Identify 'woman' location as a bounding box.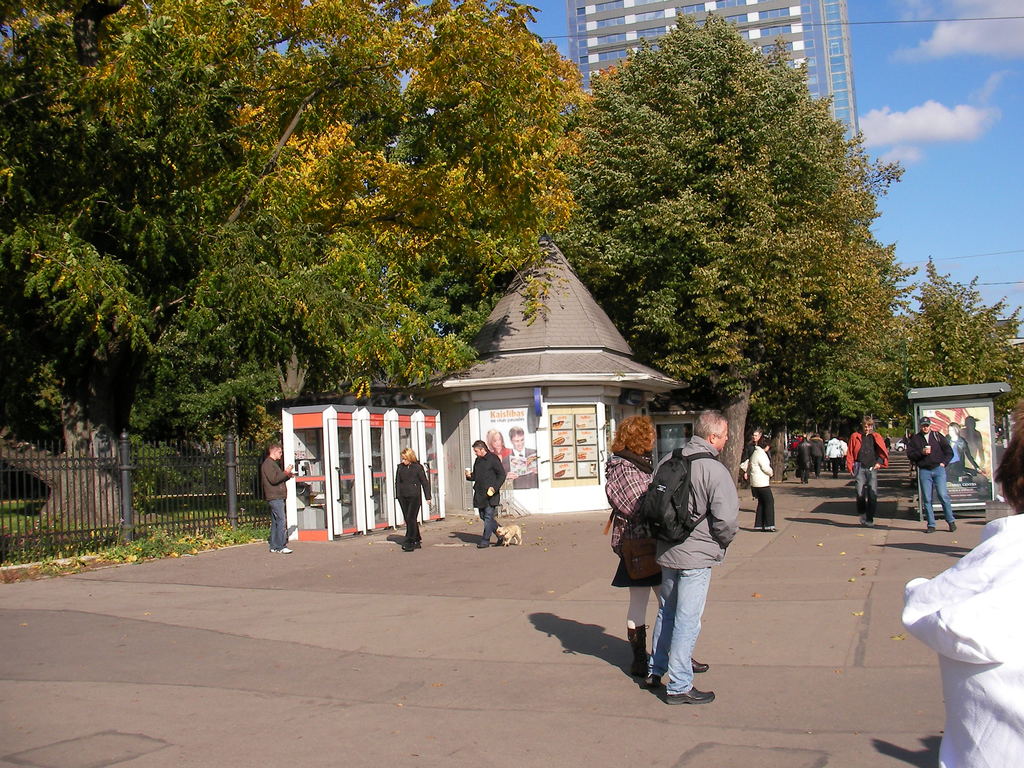
detection(485, 428, 508, 474).
